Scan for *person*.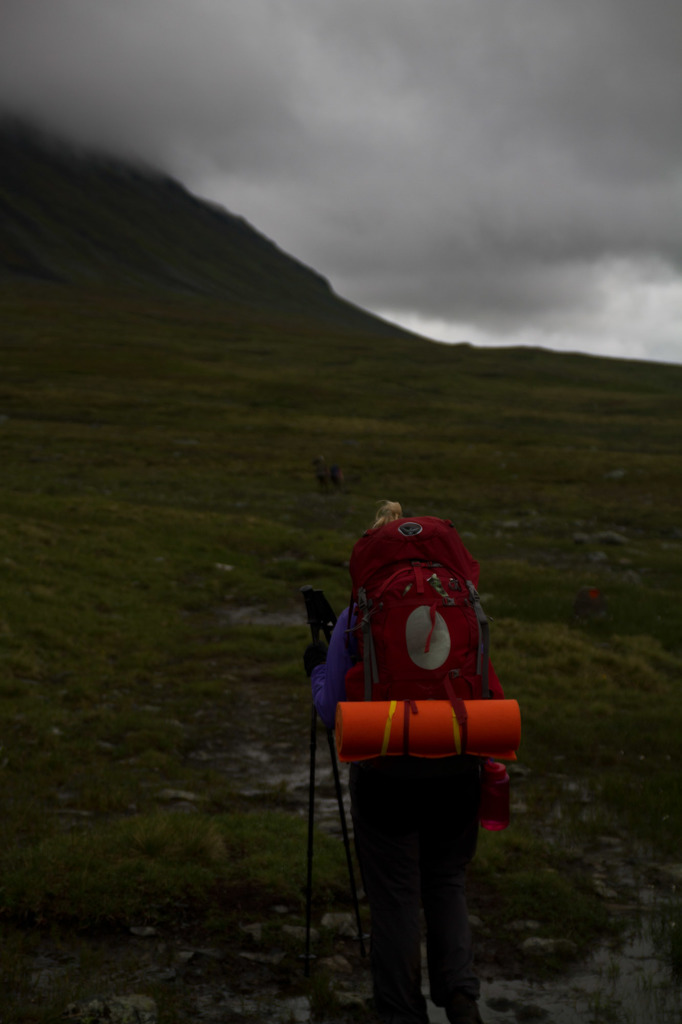
Scan result: [294, 485, 507, 1023].
